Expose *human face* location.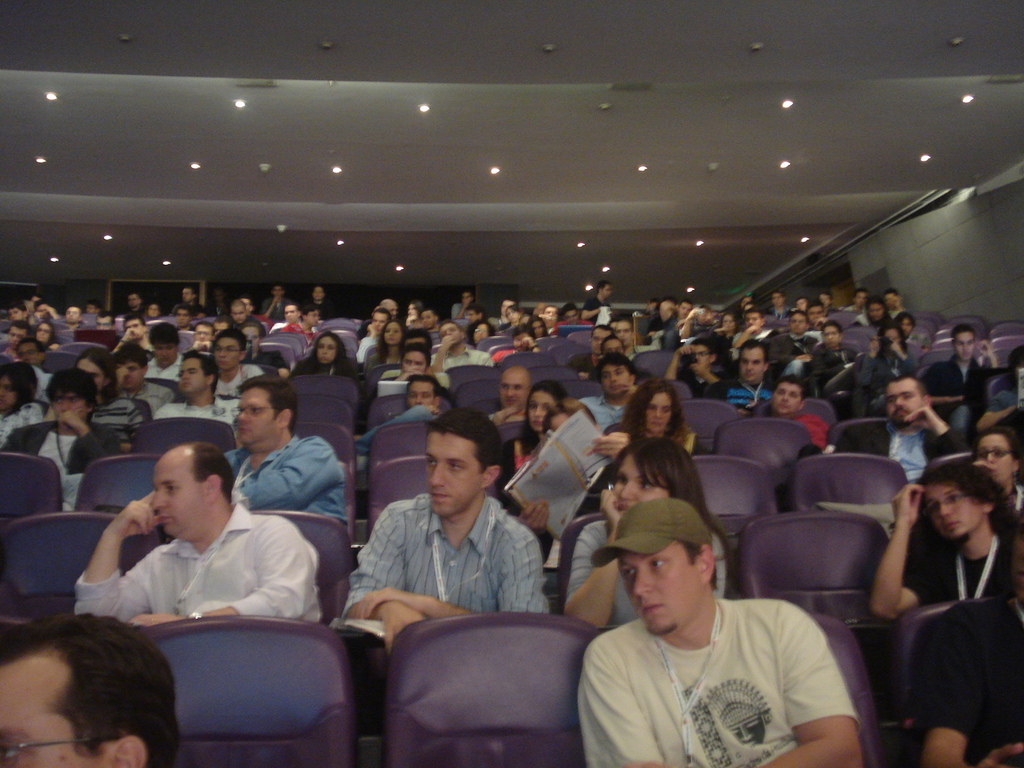
Exposed at <region>40, 319, 56, 342</region>.
